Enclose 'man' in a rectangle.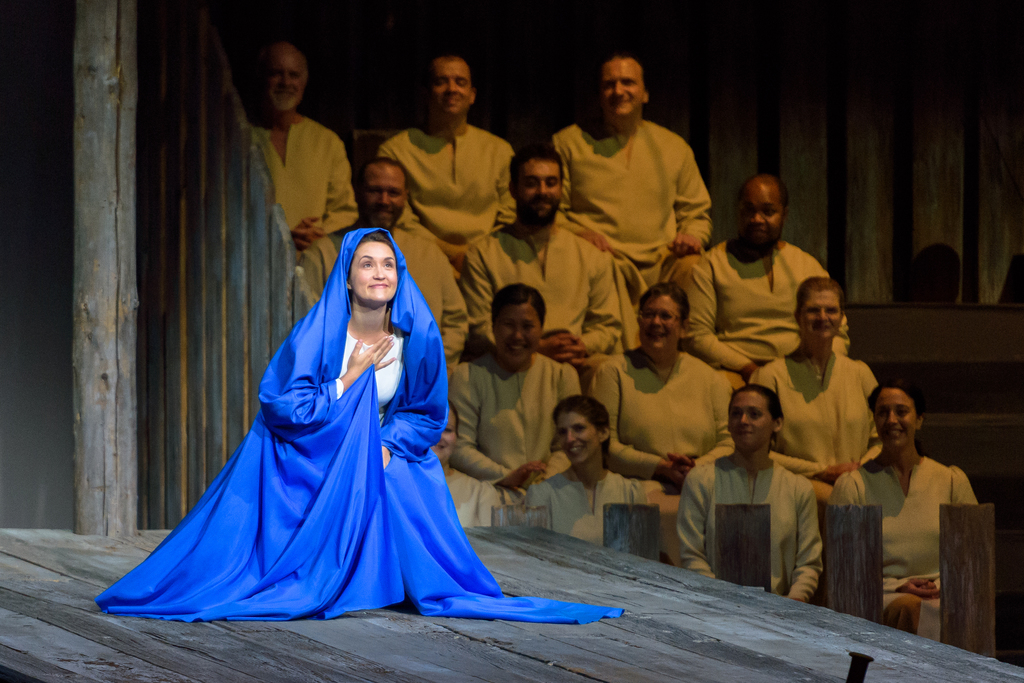
box=[458, 145, 622, 364].
